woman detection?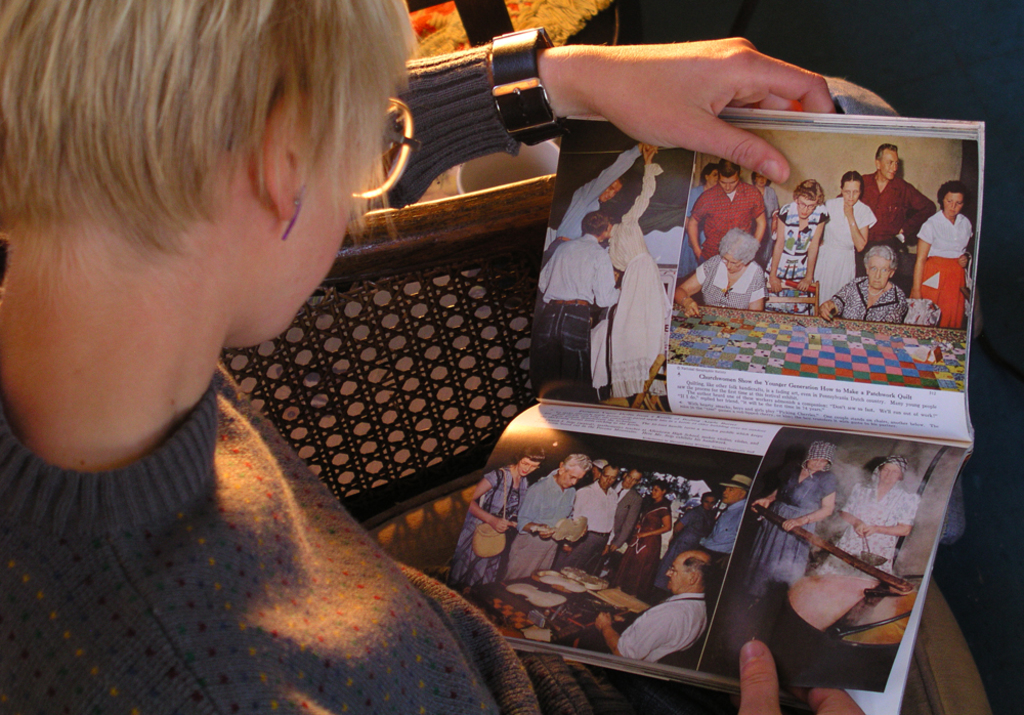
rect(464, 443, 544, 593)
